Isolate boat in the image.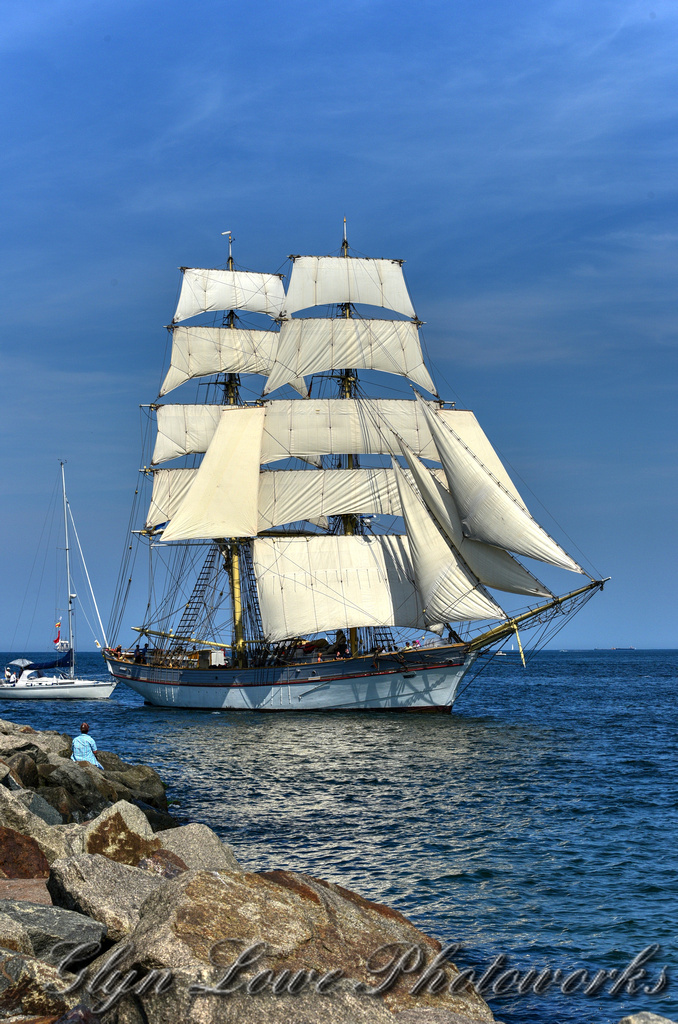
Isolated region: 77,222,668,741.
